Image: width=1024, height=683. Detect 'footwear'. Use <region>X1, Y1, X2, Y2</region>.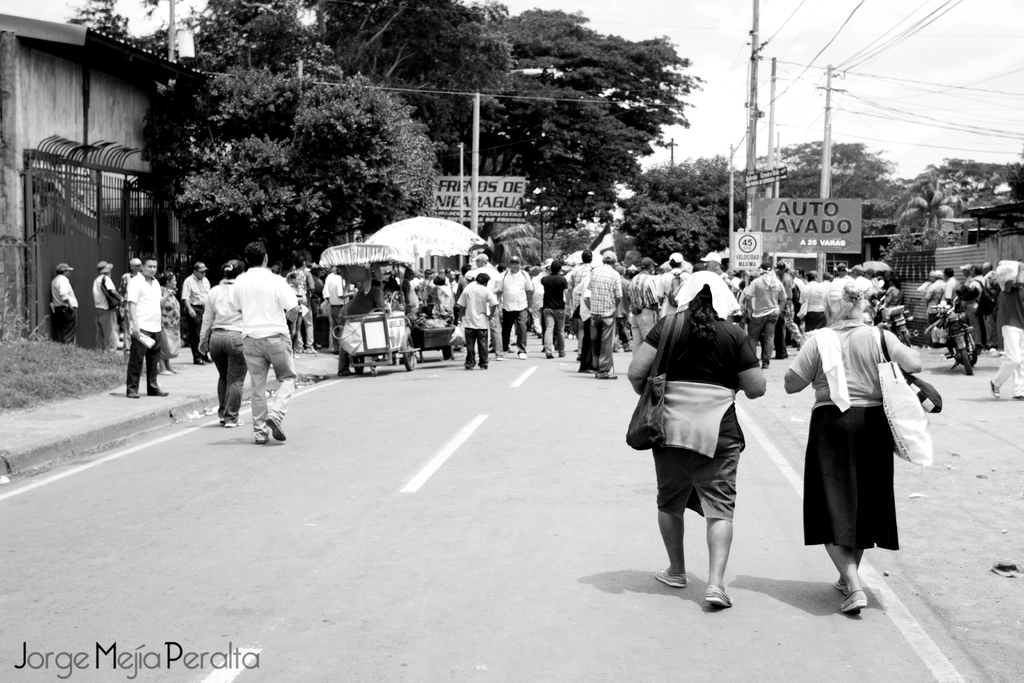
<region>831, 577, 860, 595</region>.
